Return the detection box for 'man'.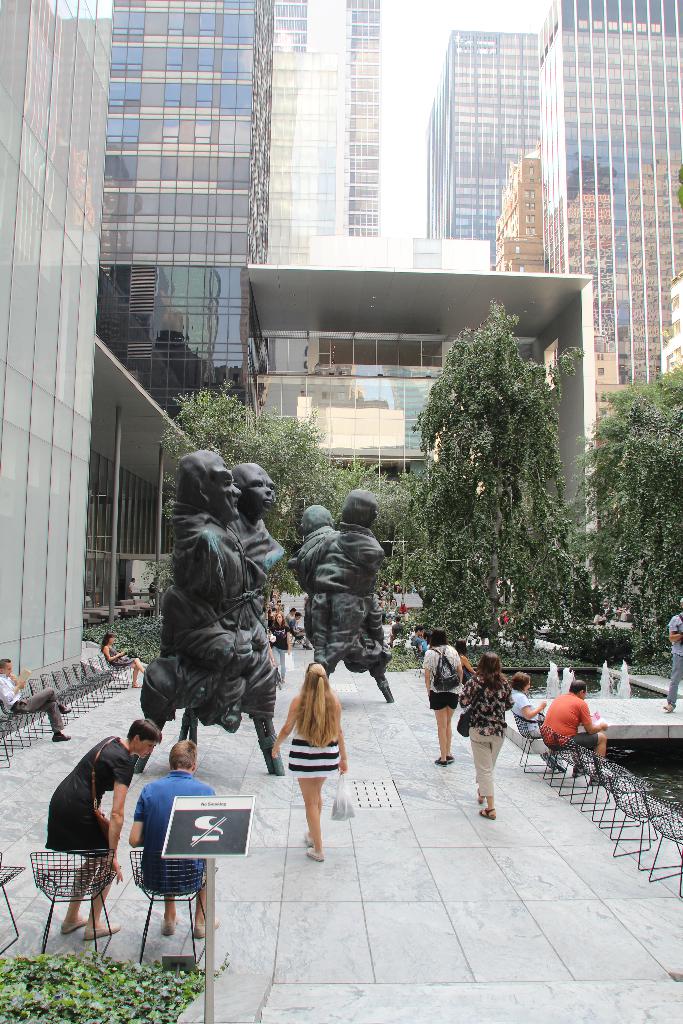
region(0, 657, 71, 742).
